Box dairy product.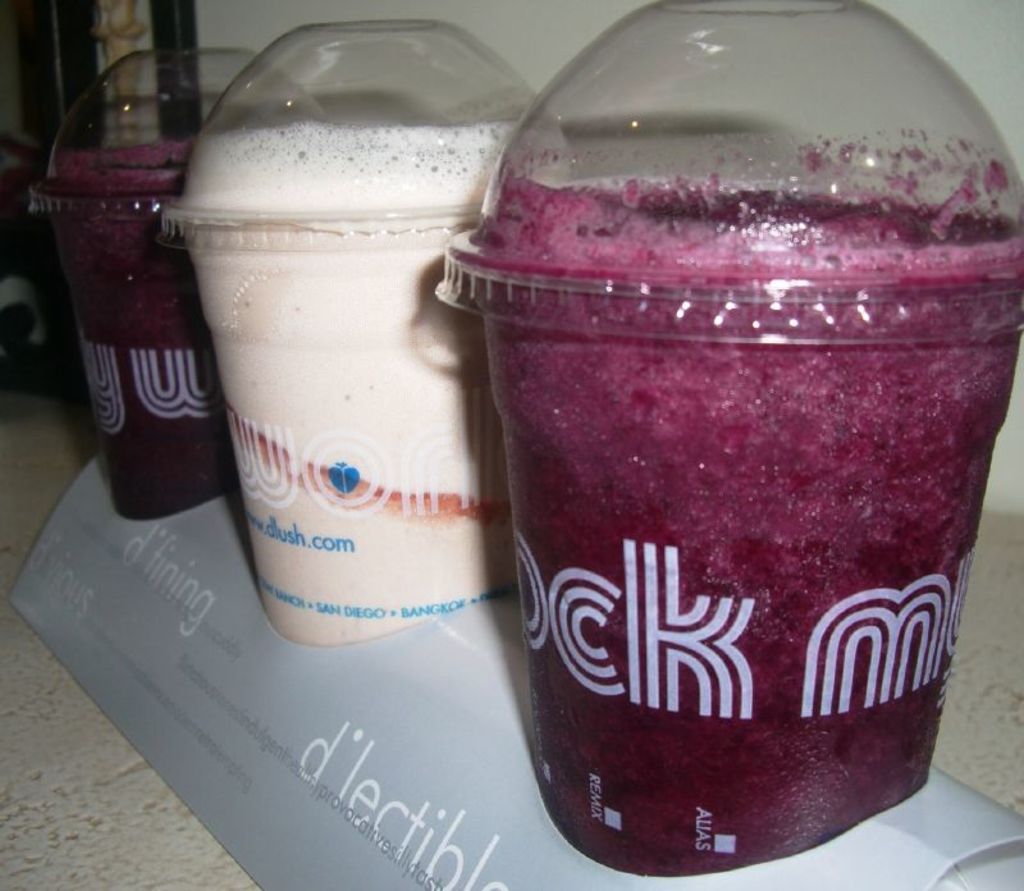
locate(460, 196, 1023, 882).
